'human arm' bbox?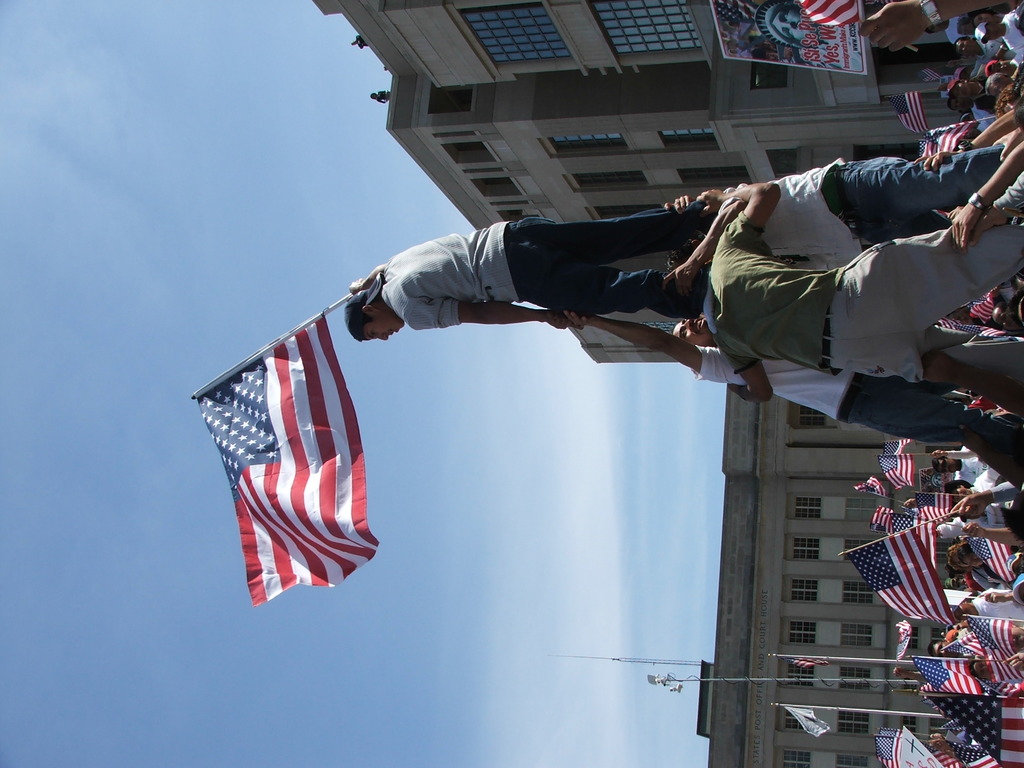
left=928, top=447, right=976, bottom=460
